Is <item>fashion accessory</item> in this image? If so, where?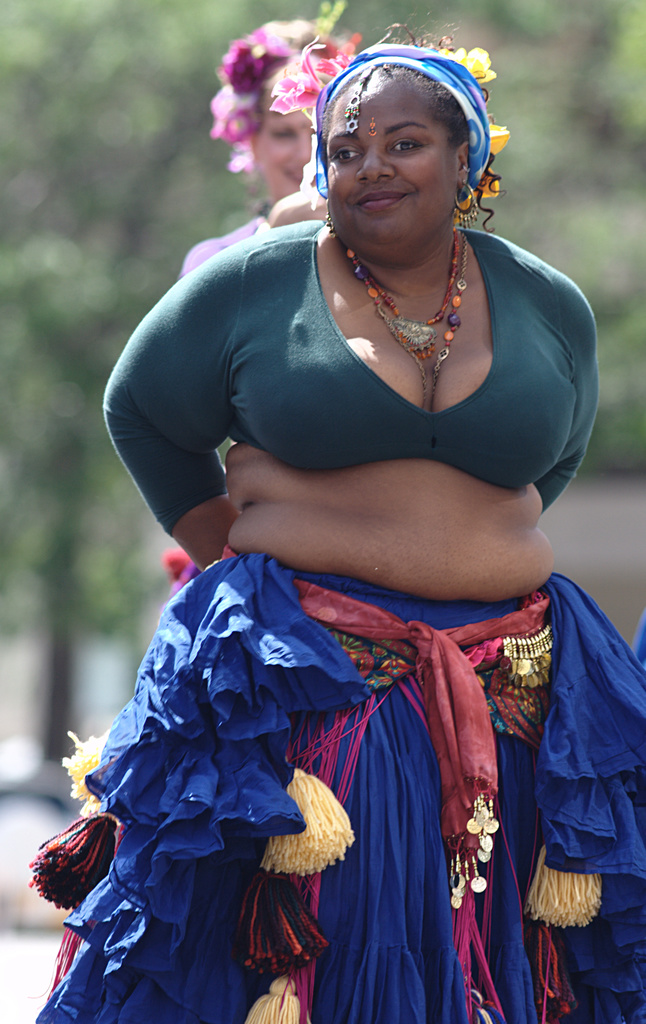
Yes, at pyautogui.locateOnScreen(457, 179, 480, 216).
